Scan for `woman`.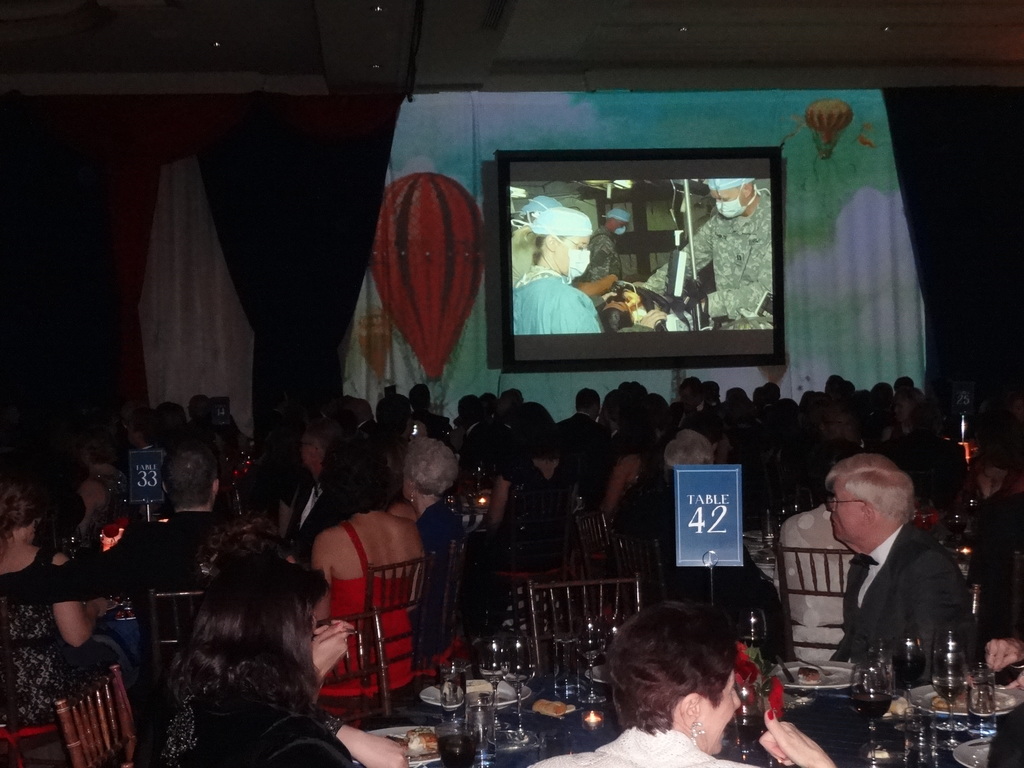
Scan result: BBox(140, 546, 412, 767).
